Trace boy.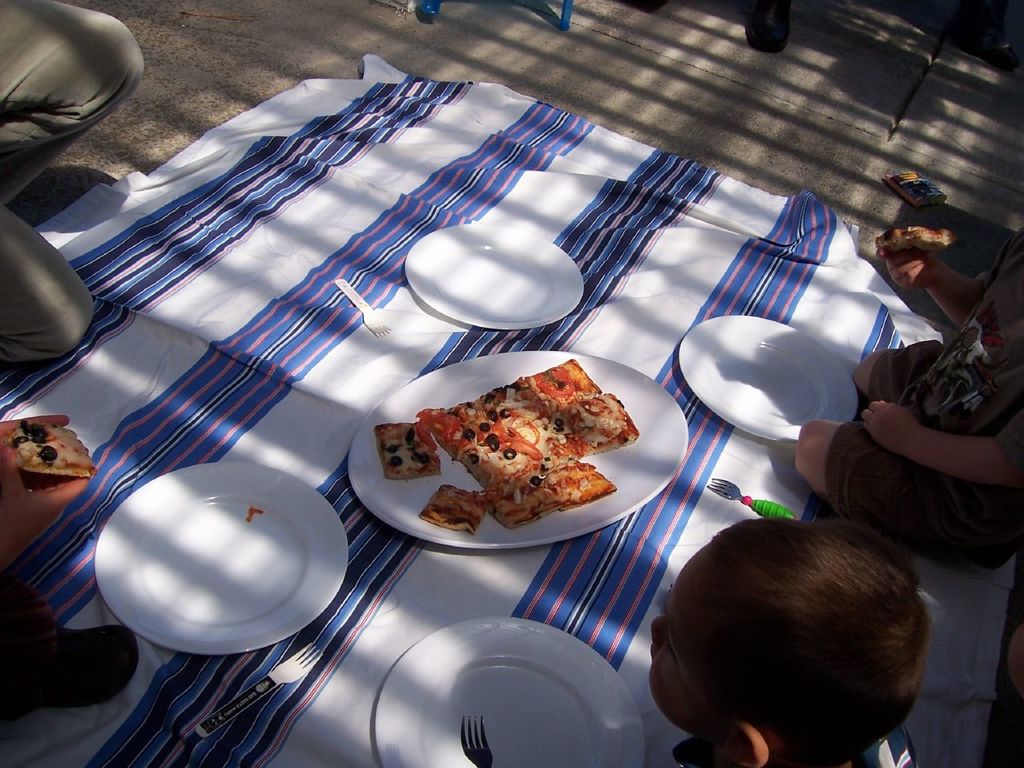
Traced to 644:511:938:767.
